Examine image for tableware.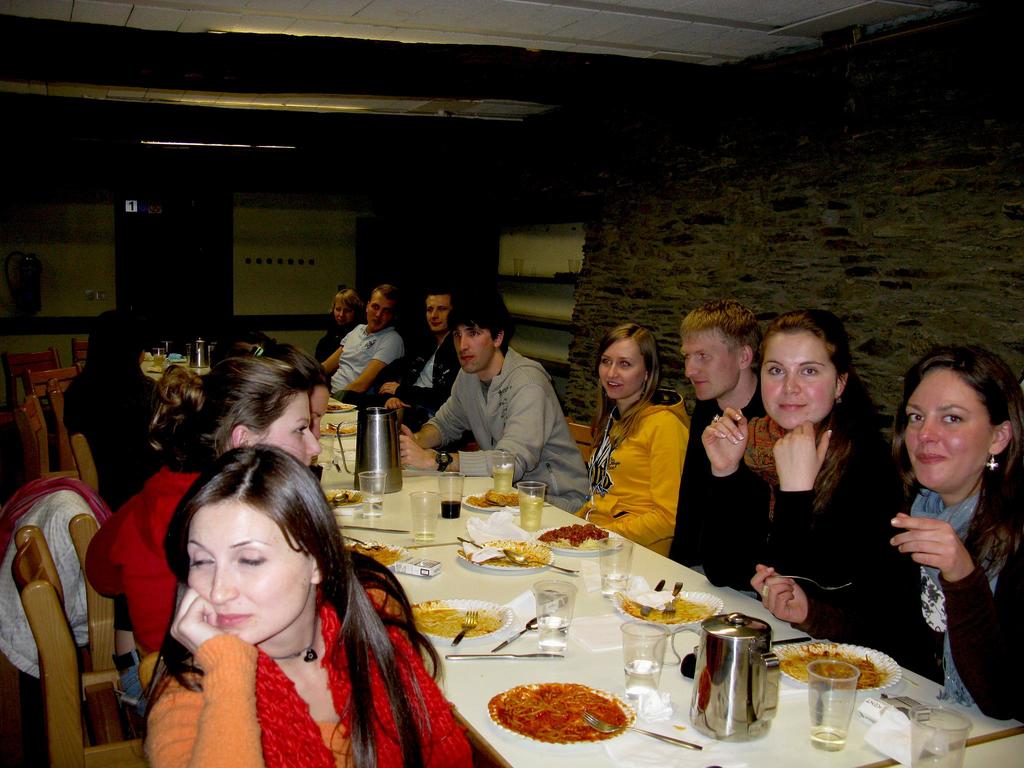
Examination result: bbox=[407, 491, 440, 541].
